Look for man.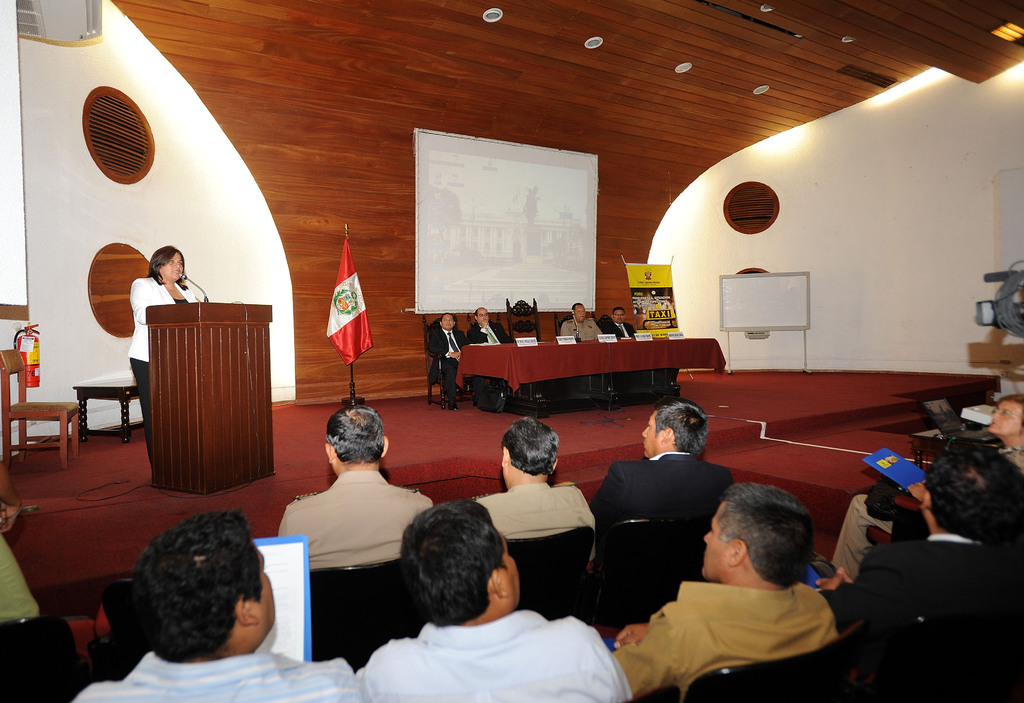
Found: [x1=356, y1=498, x2=630, y2=702].
